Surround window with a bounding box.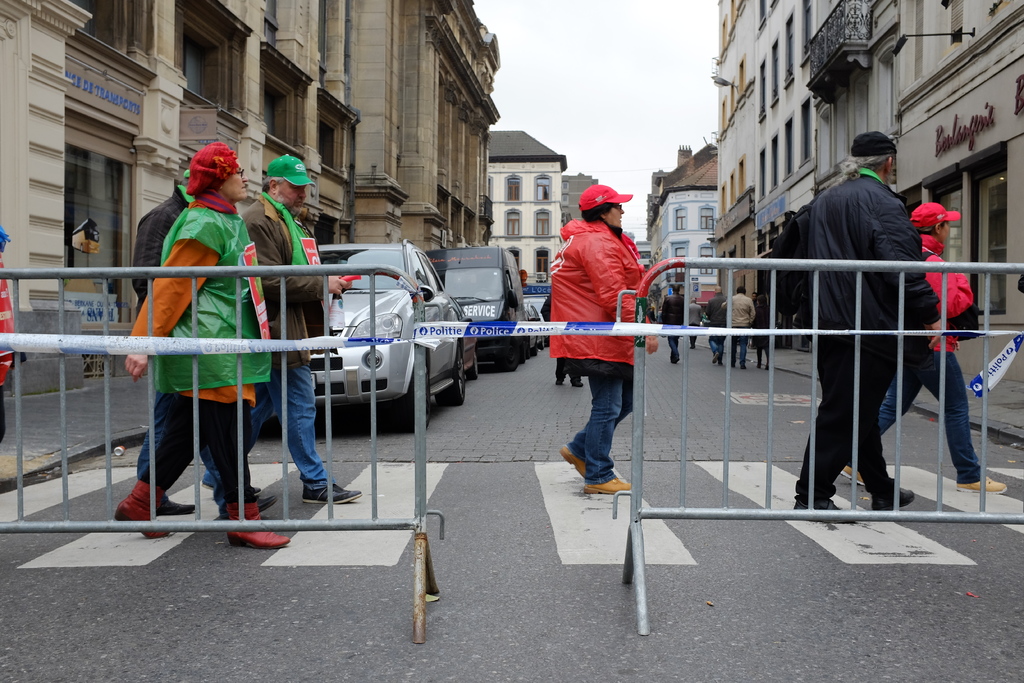
bbox=[67, 139, 134, 325].
